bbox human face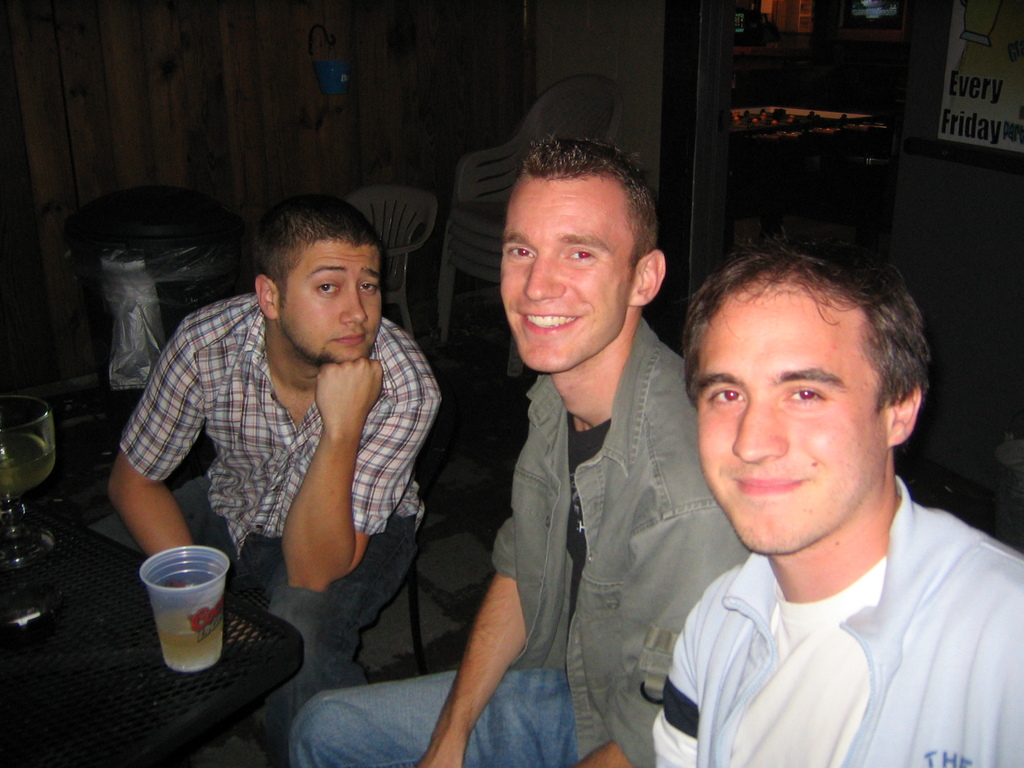
500:179:639:377
